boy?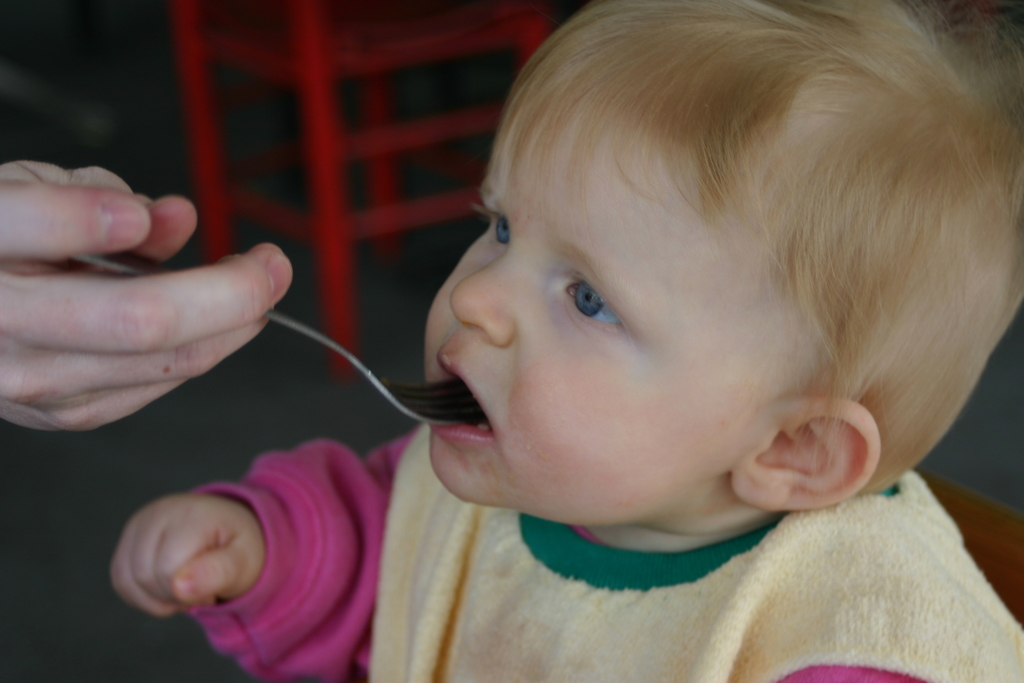
x1=259, y1=0, x2=1009, y2=670
